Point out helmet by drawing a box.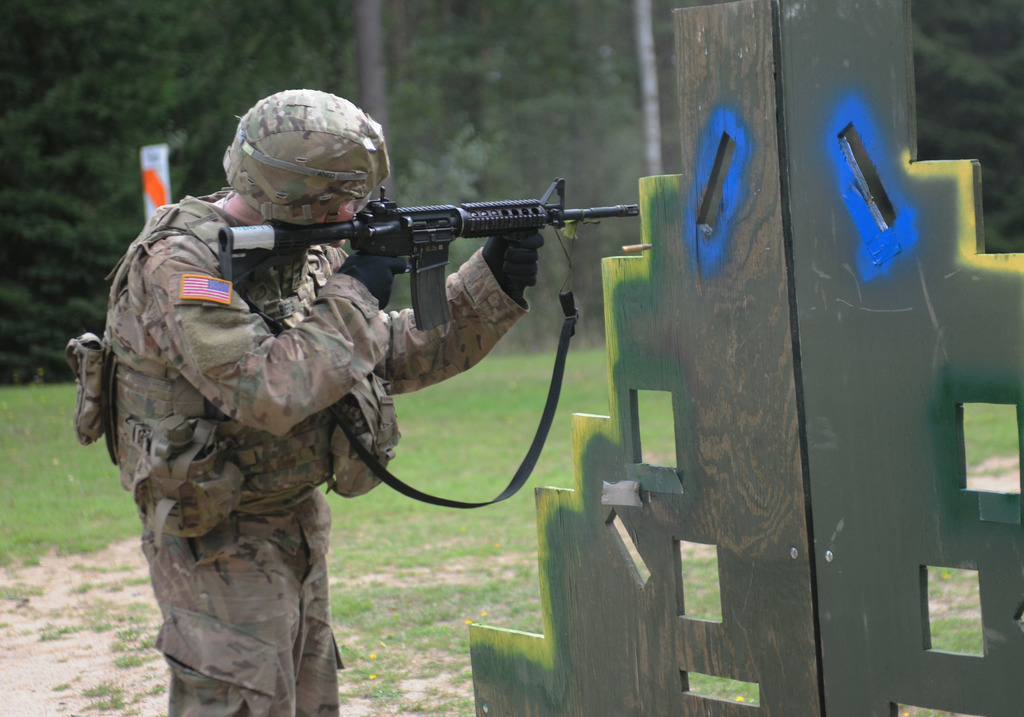
box(209, 100, 388, 223).
